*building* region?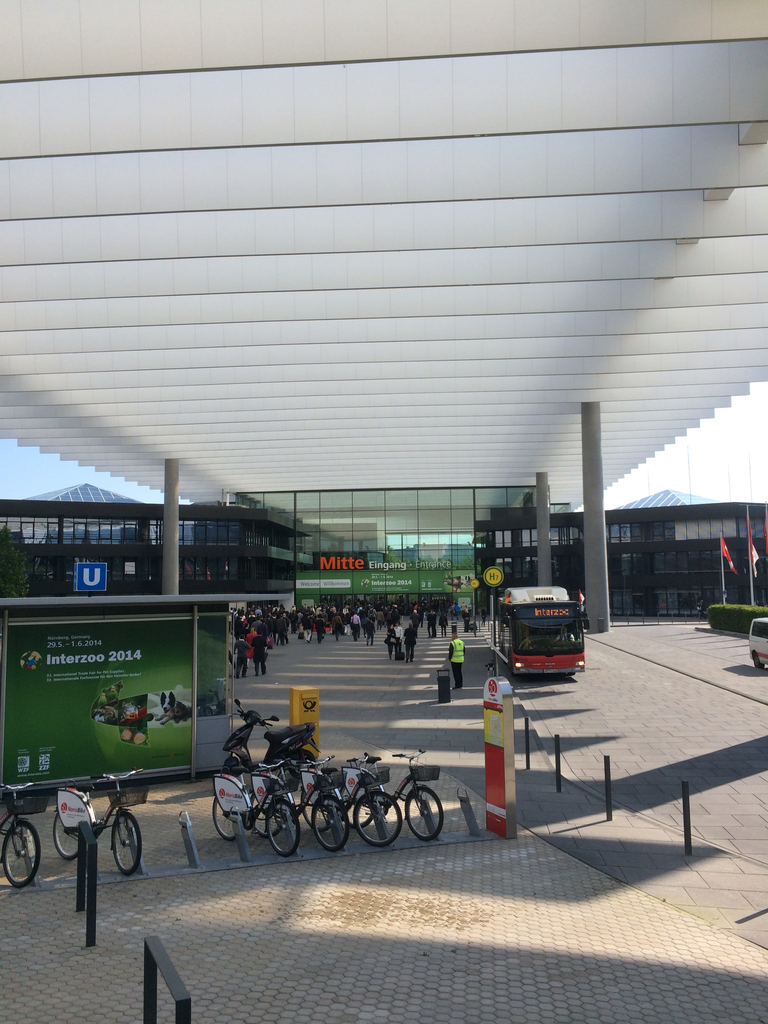
Rect(0, 484, 767, 610)
